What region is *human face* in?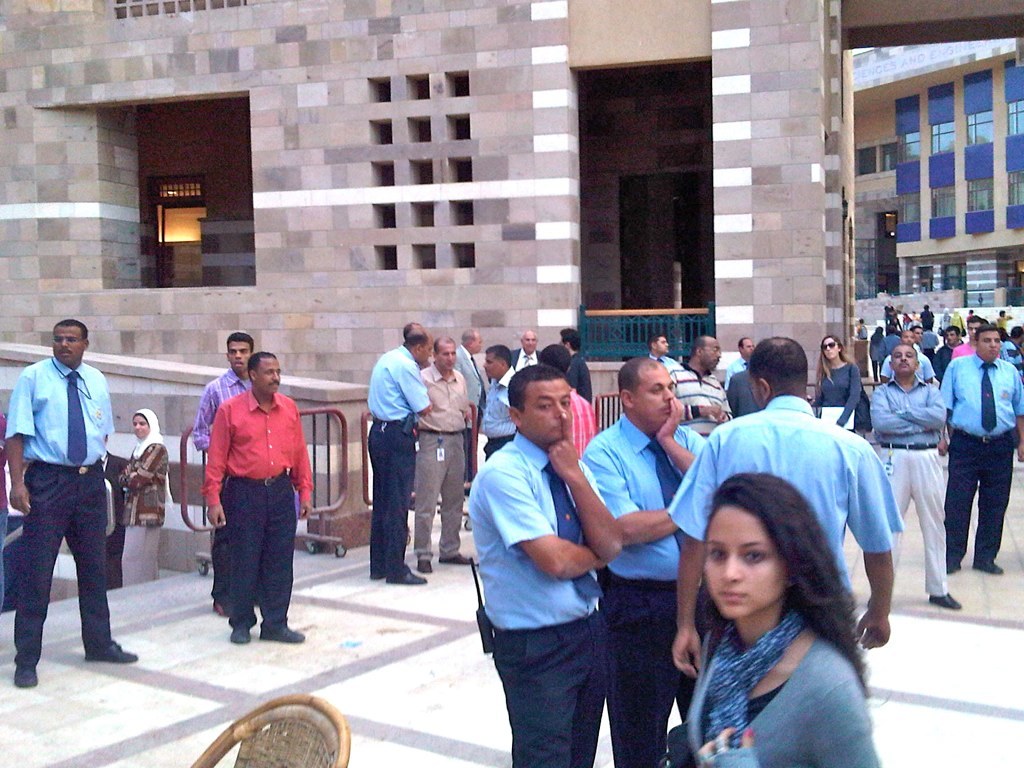
bbox=[615, 353, 677, 434].
